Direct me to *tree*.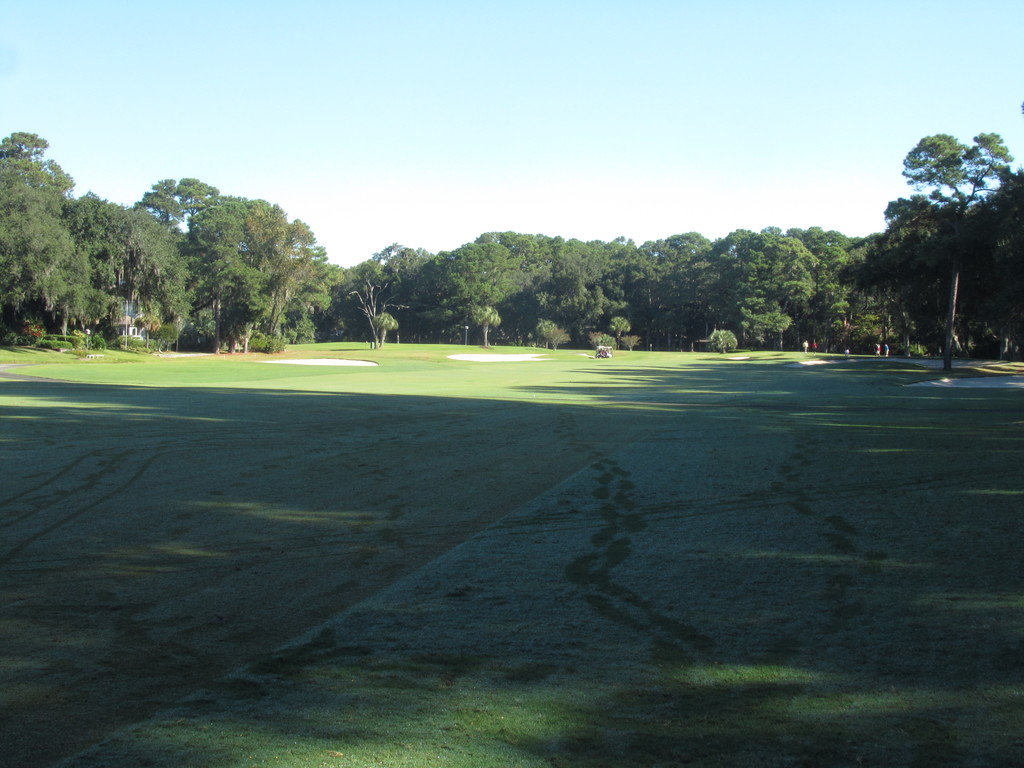
Direction: region(131, 174, 327, 334).
